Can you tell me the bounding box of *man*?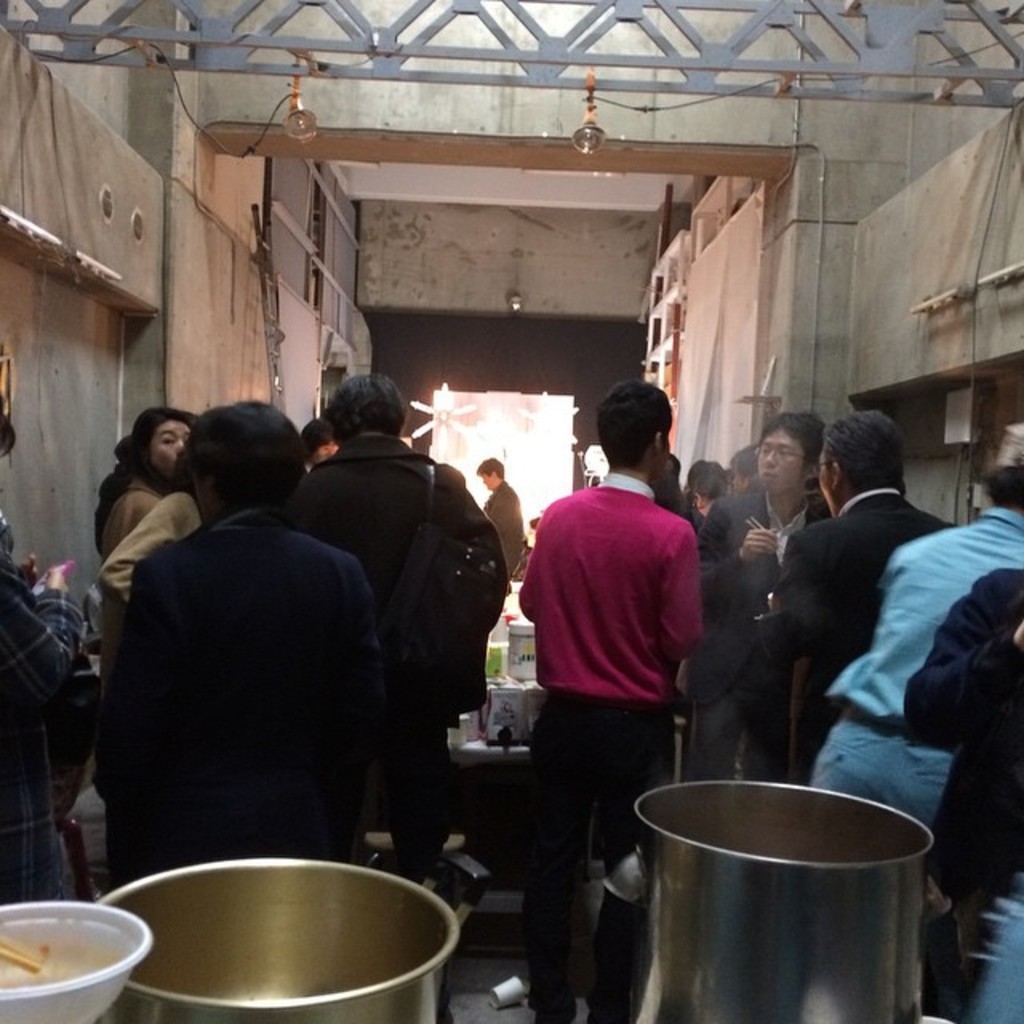
l=474, t=454, r=530, b=592.
